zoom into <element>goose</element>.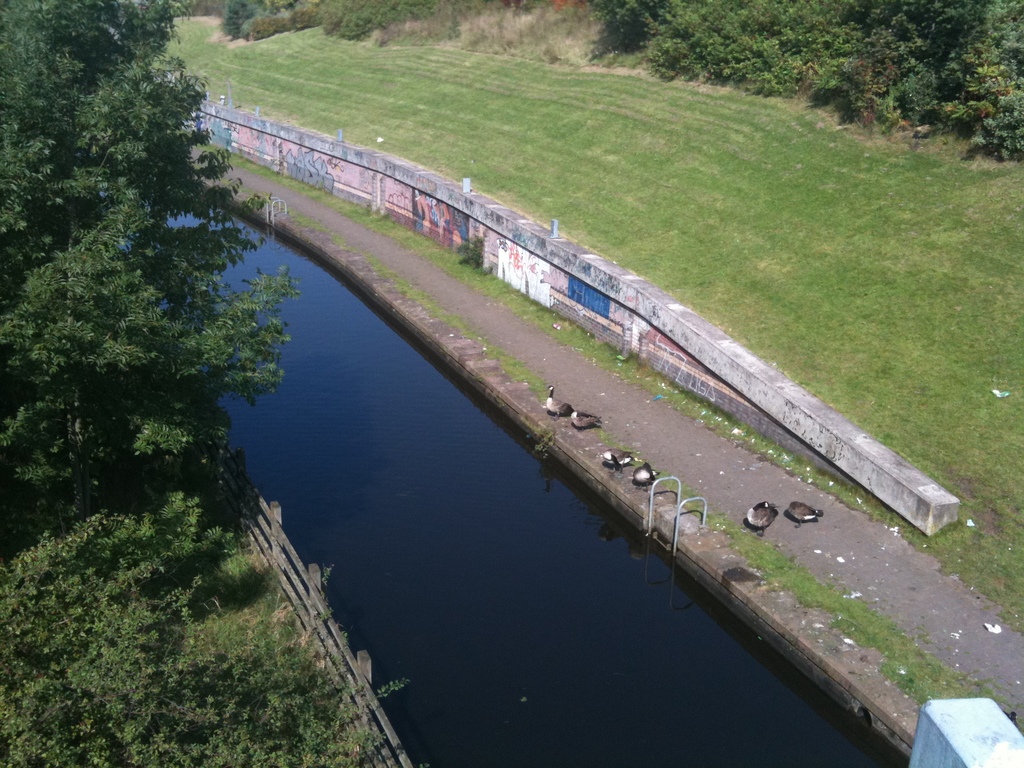
Zoom target: (x1=556, y1=404, x2=605, y2=436).
